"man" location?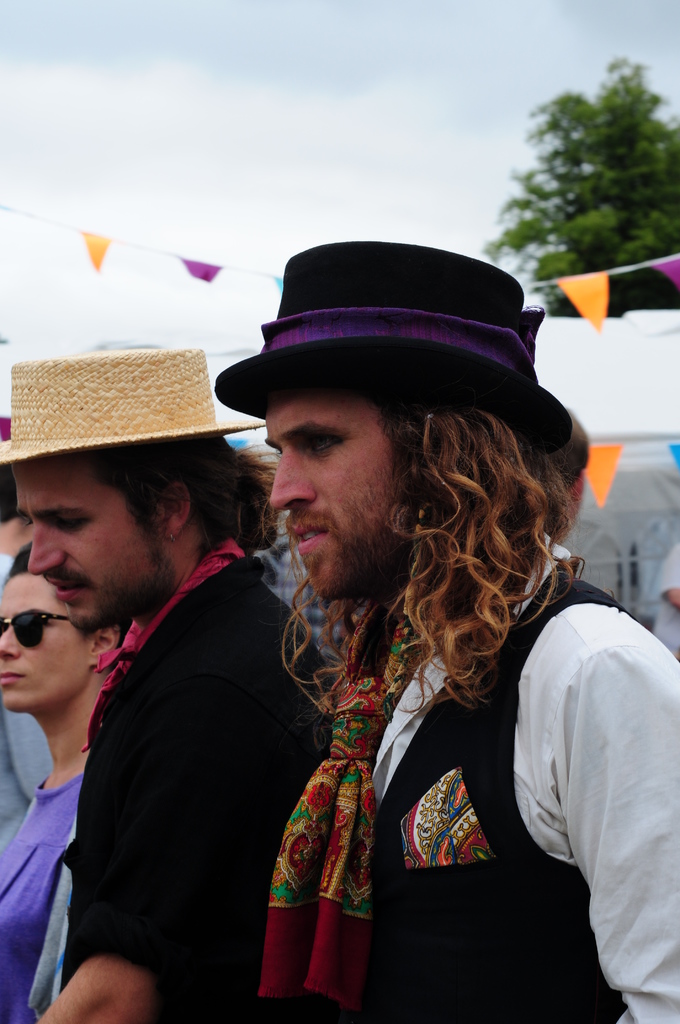
l=0, t=463, r=54, b=863
